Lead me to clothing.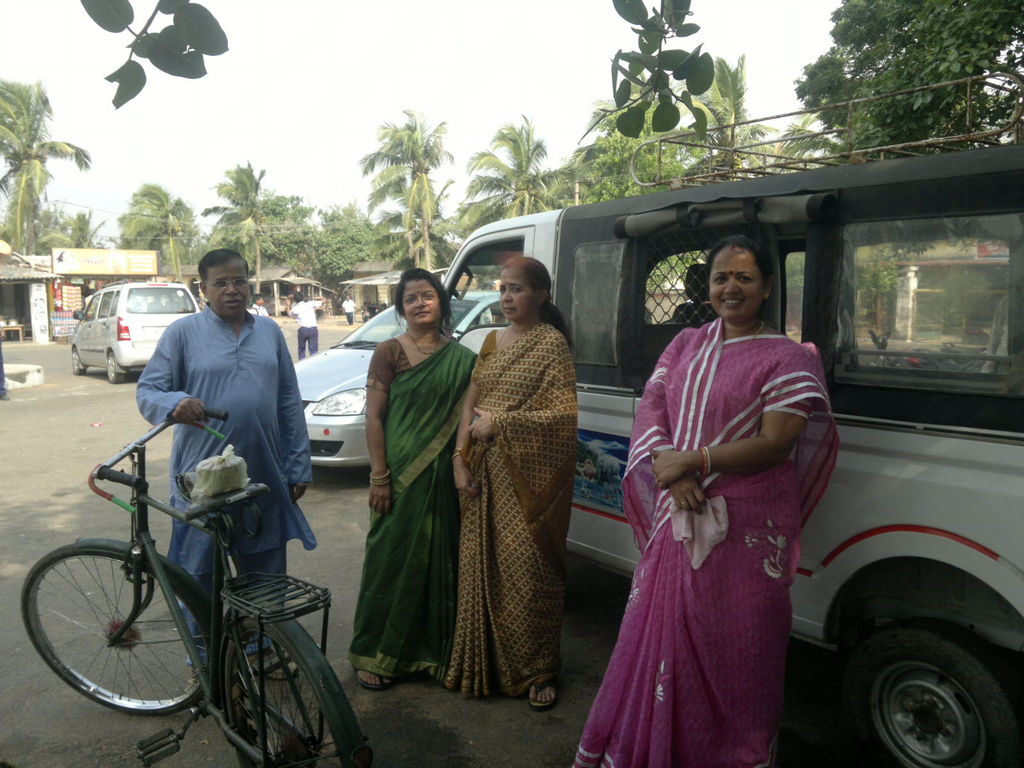
Lead to 554:315:843:767.
